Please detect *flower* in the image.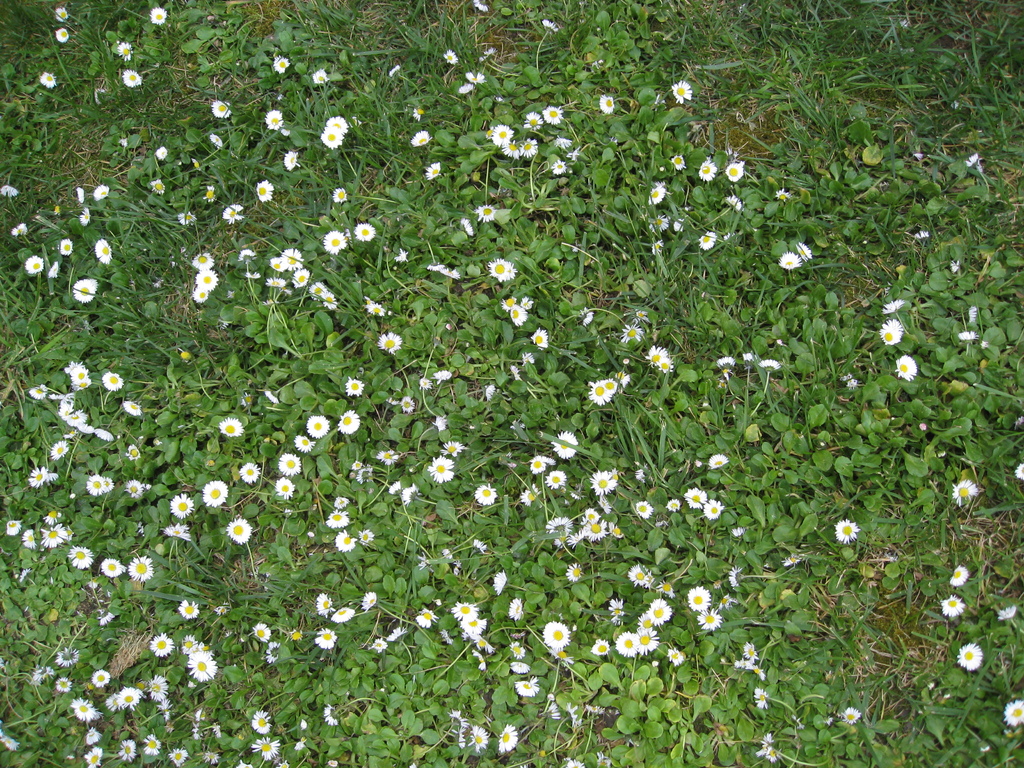
box=[749, 664, 766, 679].
